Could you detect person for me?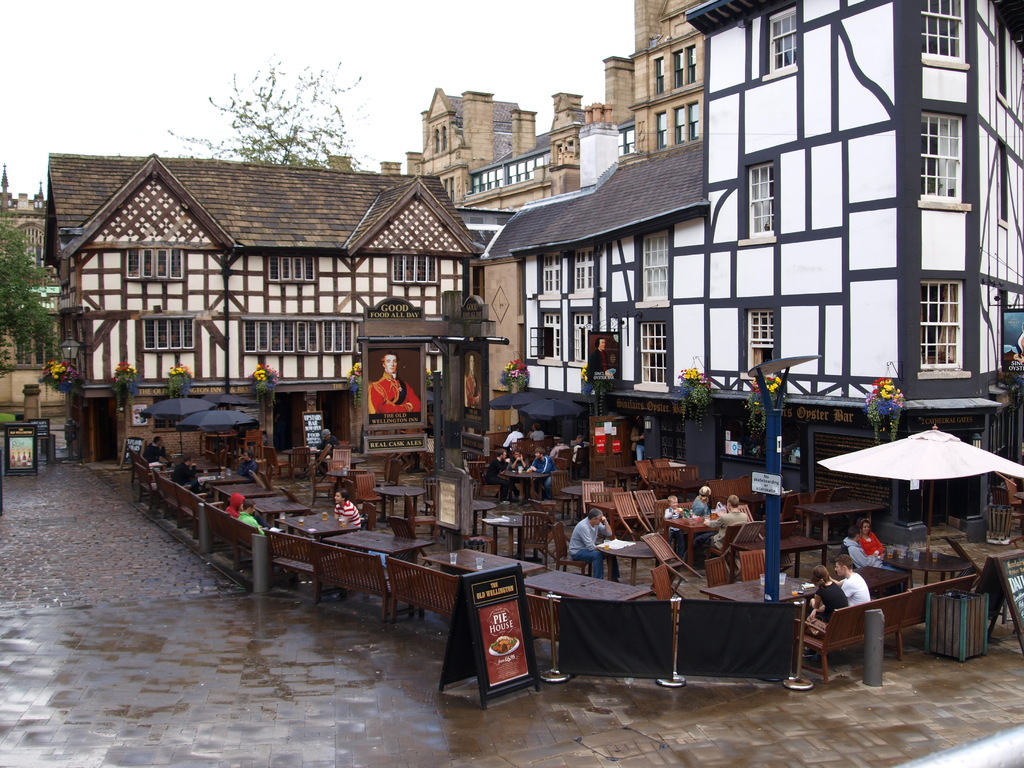
Detection result: {"left": 827, "top": 559, "right": 870, "bottom": 605}.
